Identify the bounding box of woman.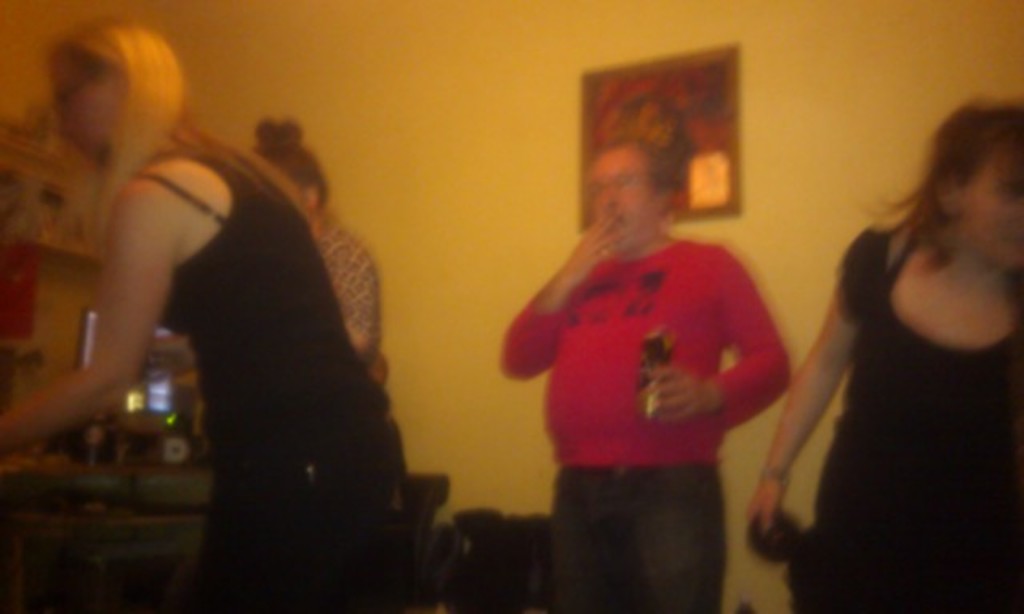
box=[2, 21, 411, 612].
